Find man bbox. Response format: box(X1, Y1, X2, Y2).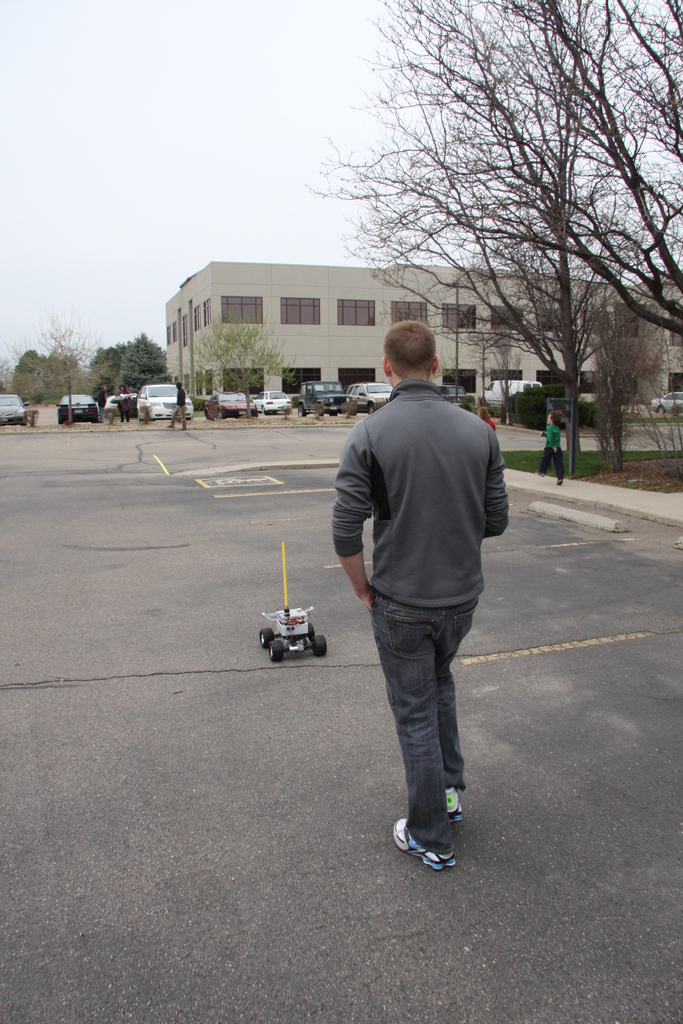
box(325, 322, 517, 866).
